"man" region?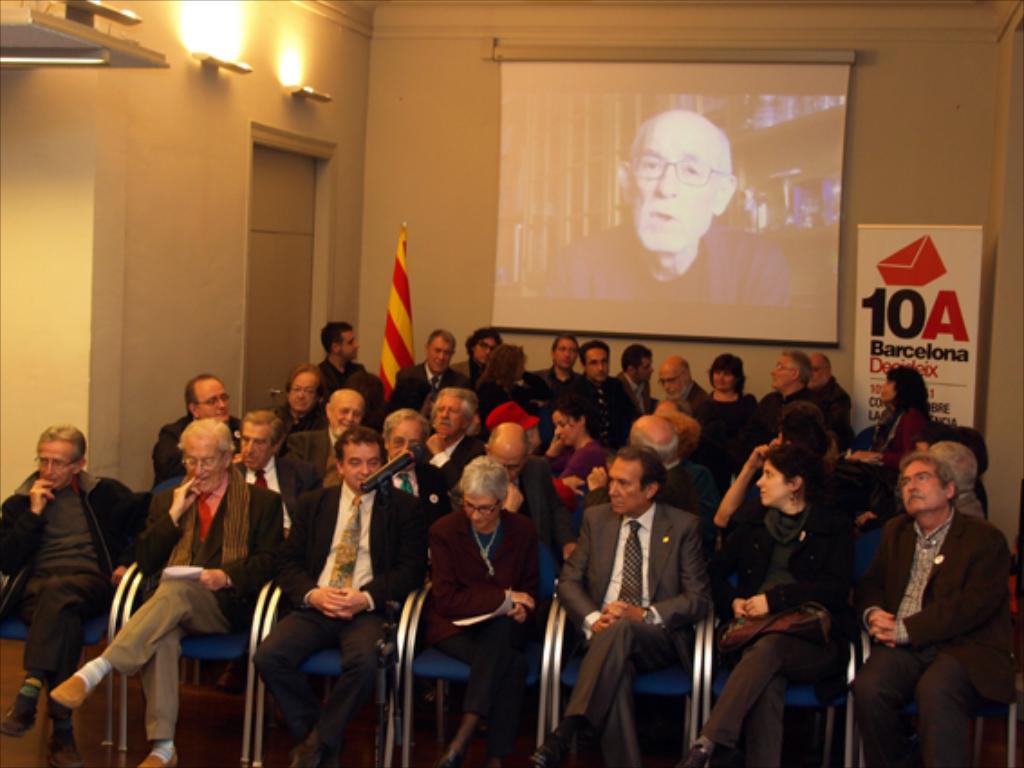
left=152, top=370, right=247, bottom=486
